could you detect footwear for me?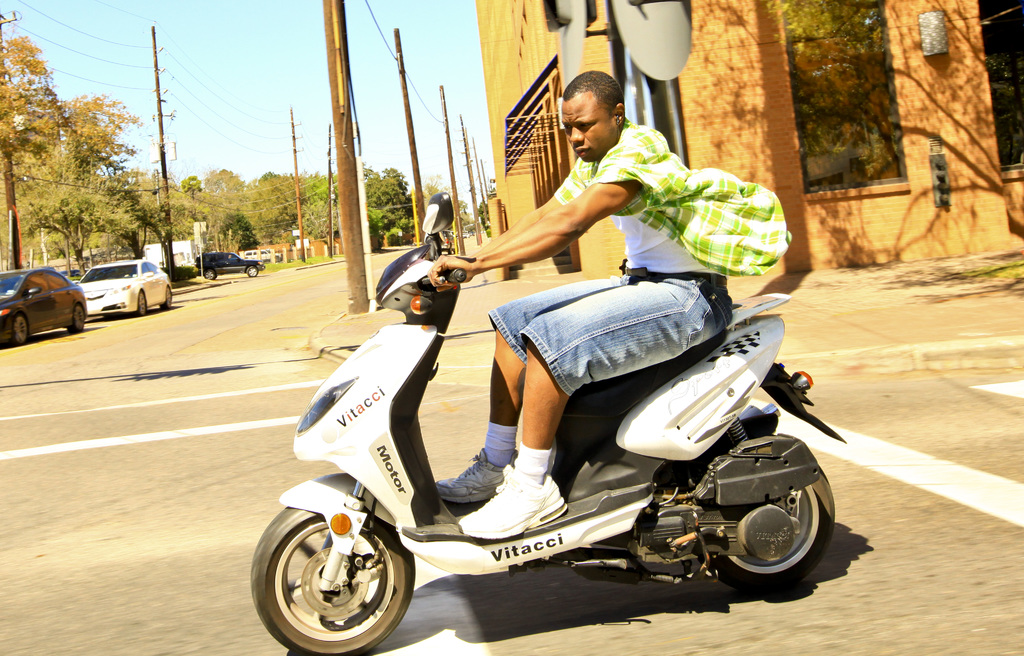
Detection result: <box>458,463,562,538</box>.
